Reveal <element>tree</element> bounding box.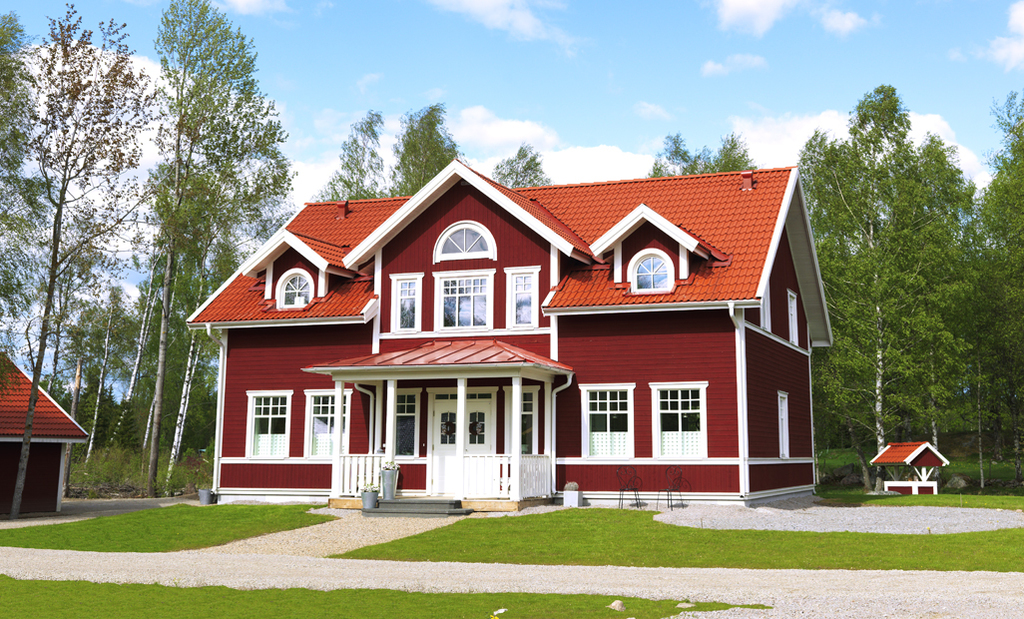
Revealed: [61,283,135,466].
